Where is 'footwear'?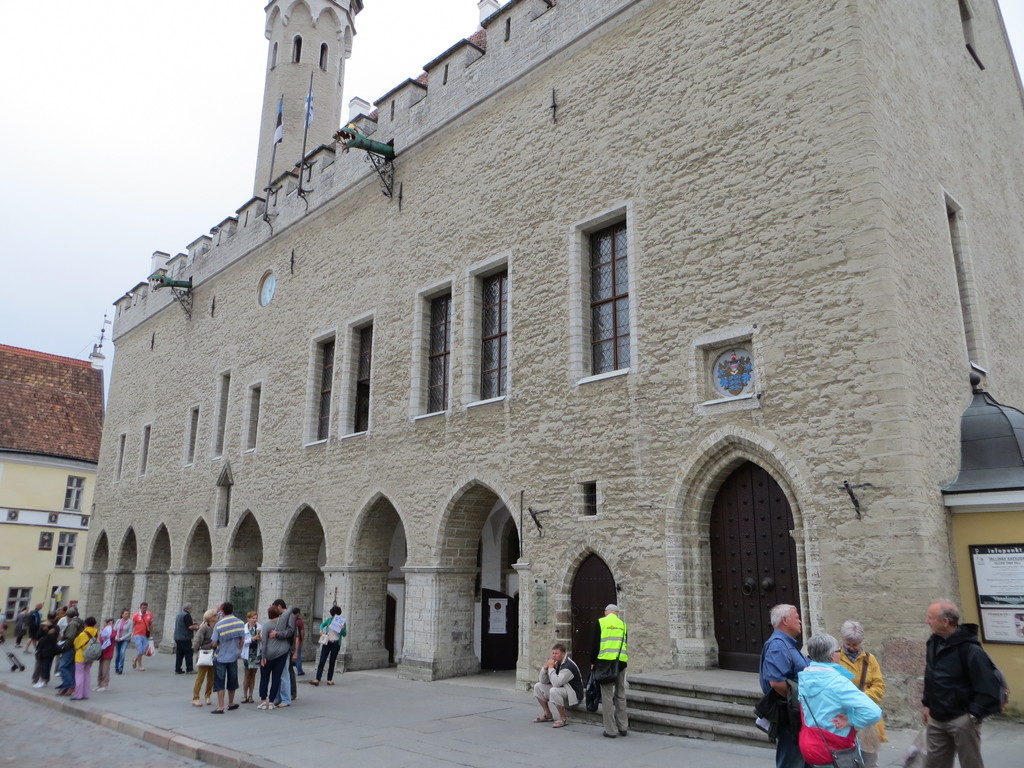
(left=604, top=728, right=620, bottom=737).
